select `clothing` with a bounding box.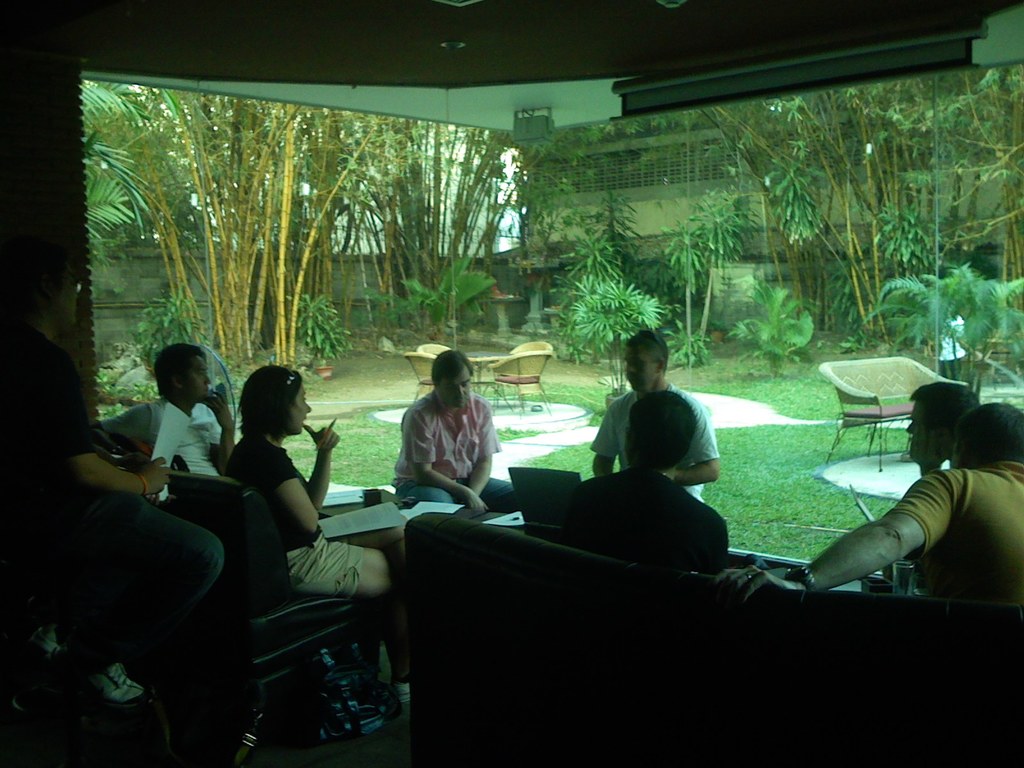
<region>392, 387, 512, 511</region>.
